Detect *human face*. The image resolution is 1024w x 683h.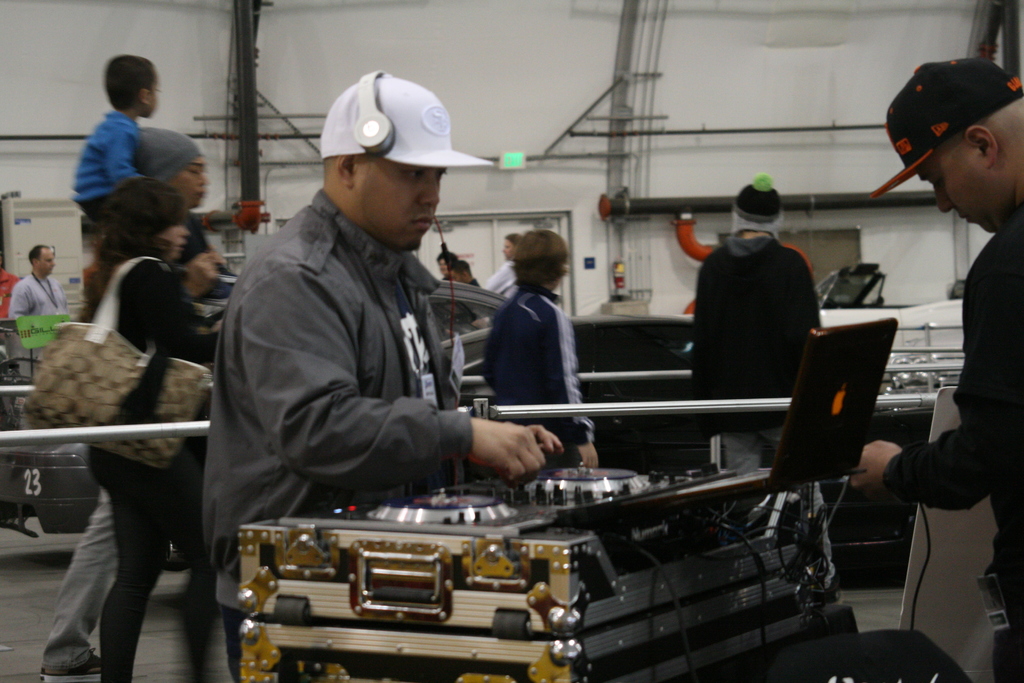
region(141, 69, 159, 119).
